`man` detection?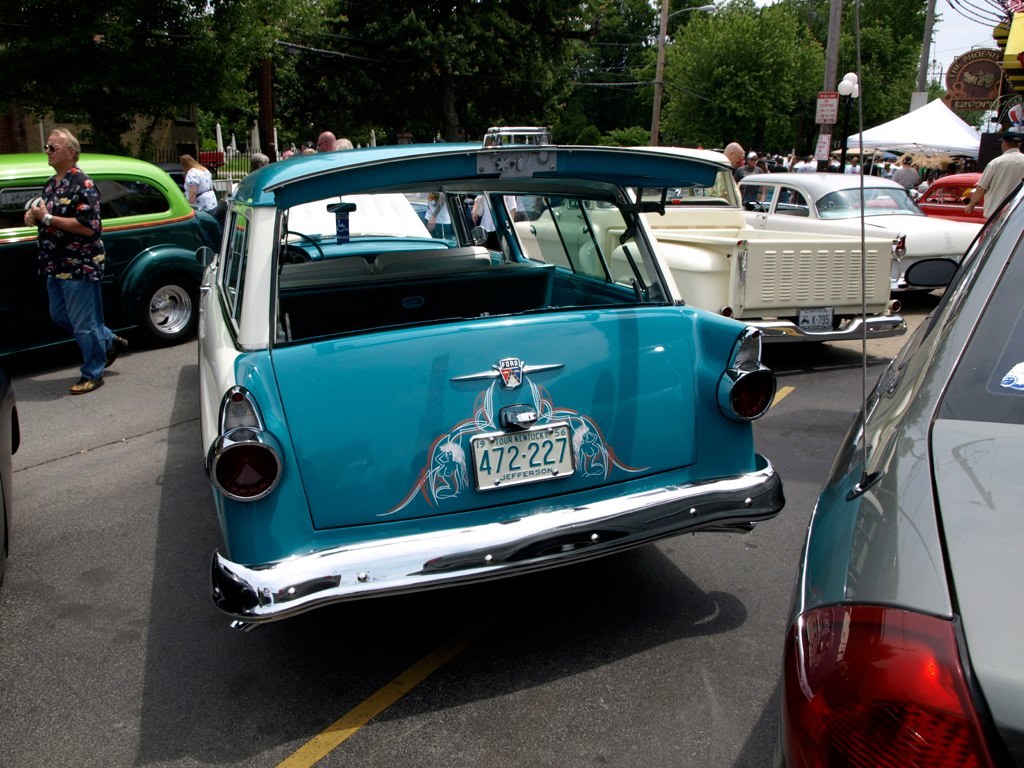
bbox=(315, 131, 338, 155)
